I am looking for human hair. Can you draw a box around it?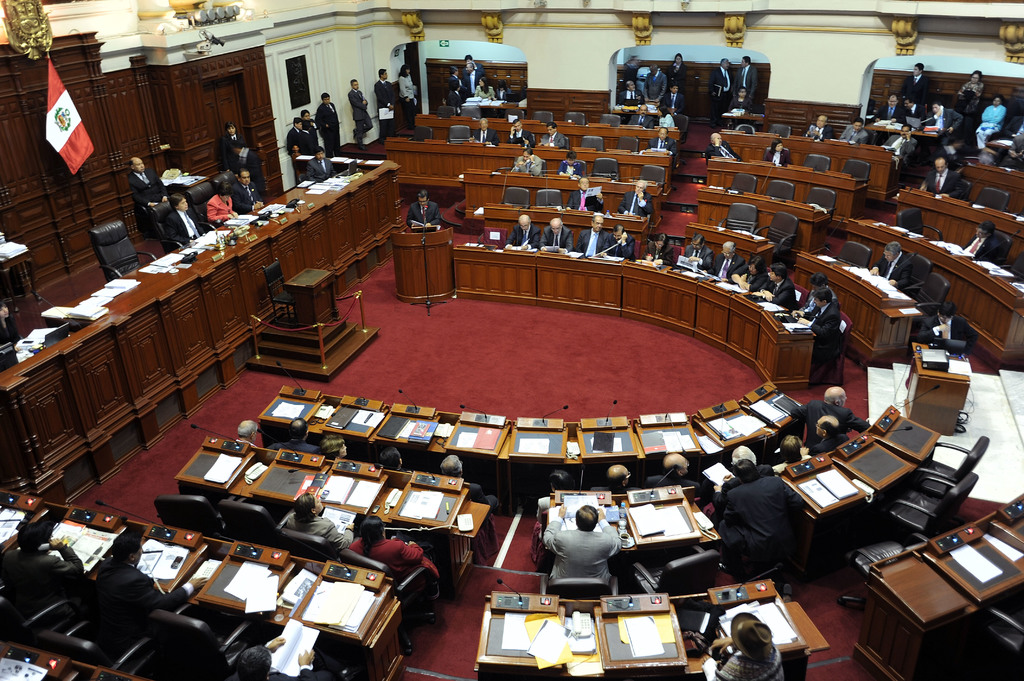
Sure, the bounding box is [left=293, top=492, right=317, bottom=527].
